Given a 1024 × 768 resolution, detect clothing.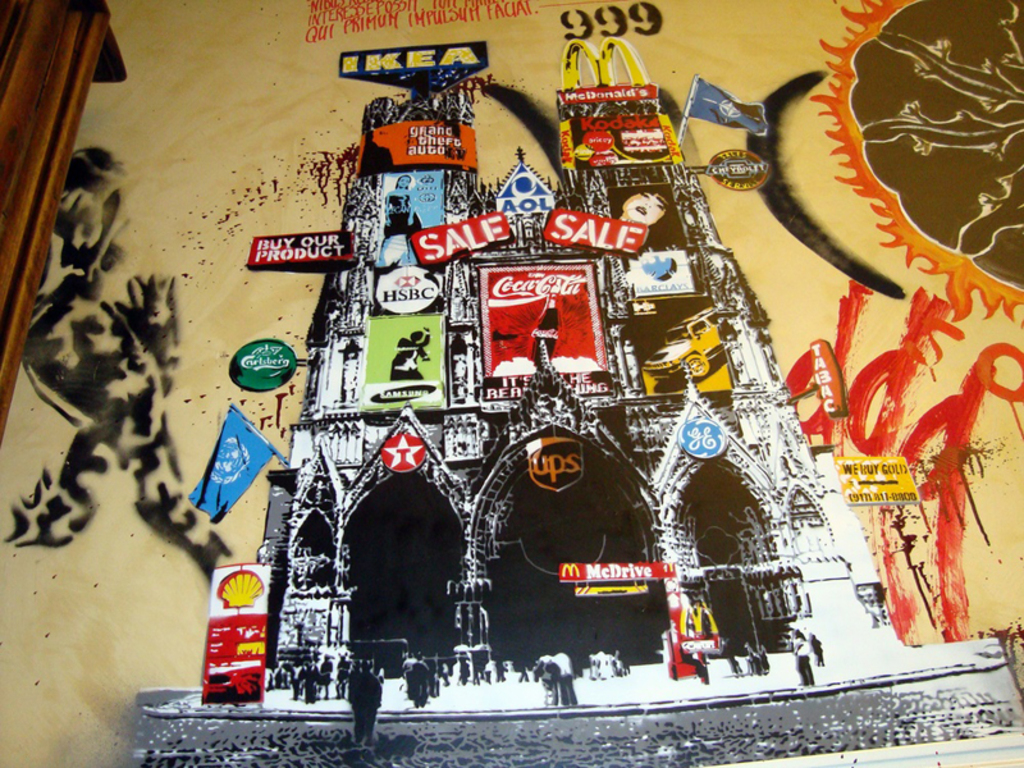
{"left": 550, "top": 650, "right": 577, "bottom": 704}.
